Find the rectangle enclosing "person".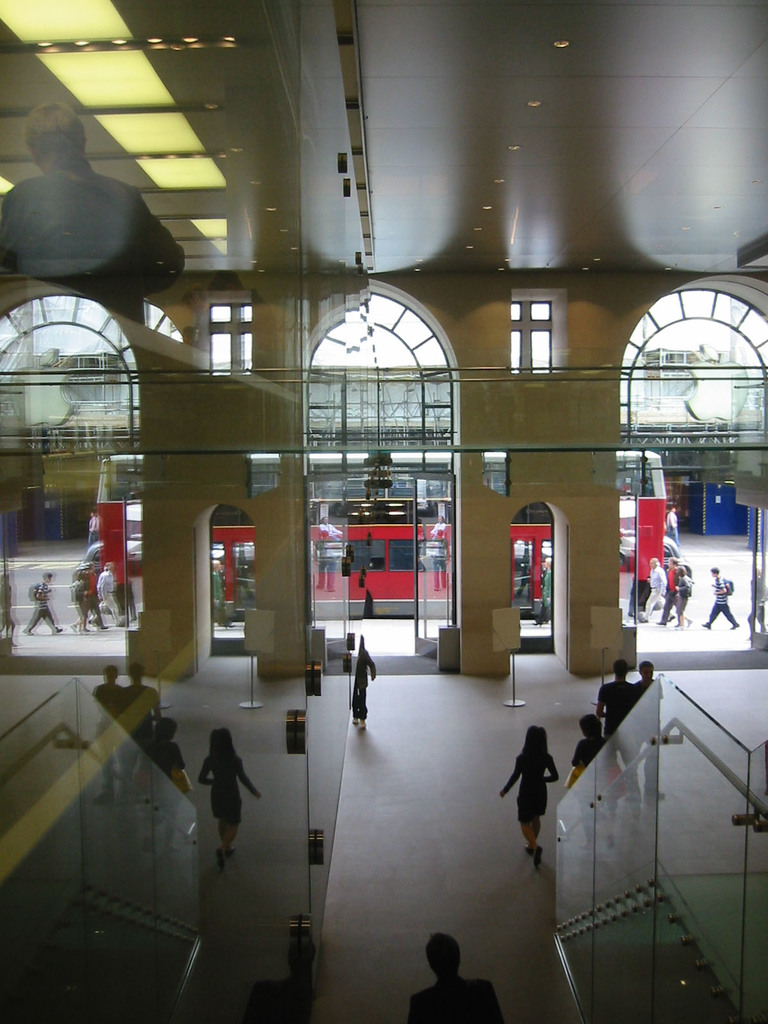
[left=21, top=567, right=60, bottom=637].
